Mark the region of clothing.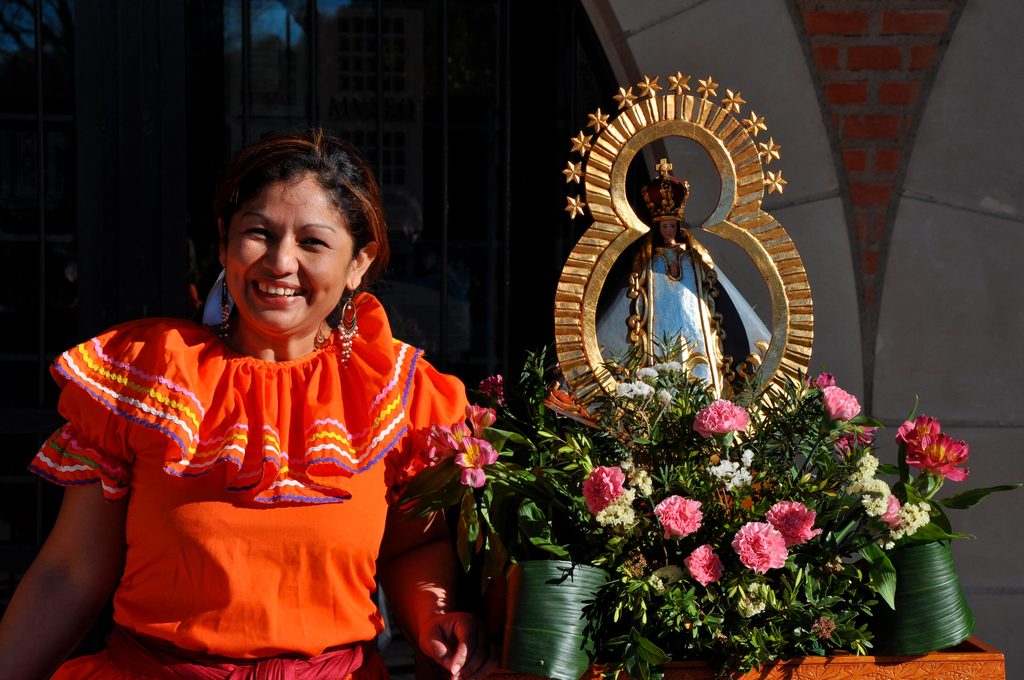
Region: {"x1": 597, "y1": 227, "x2": 771, "y2": 400}.
